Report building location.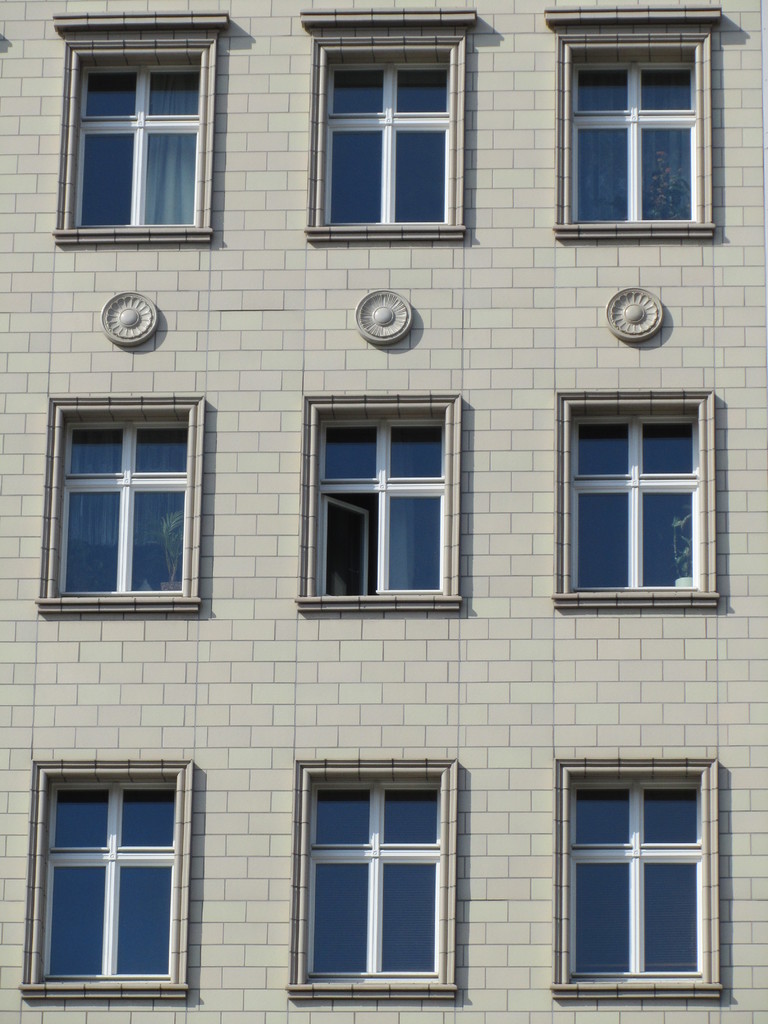
Report: crop(0, 0, 767, 1023).
